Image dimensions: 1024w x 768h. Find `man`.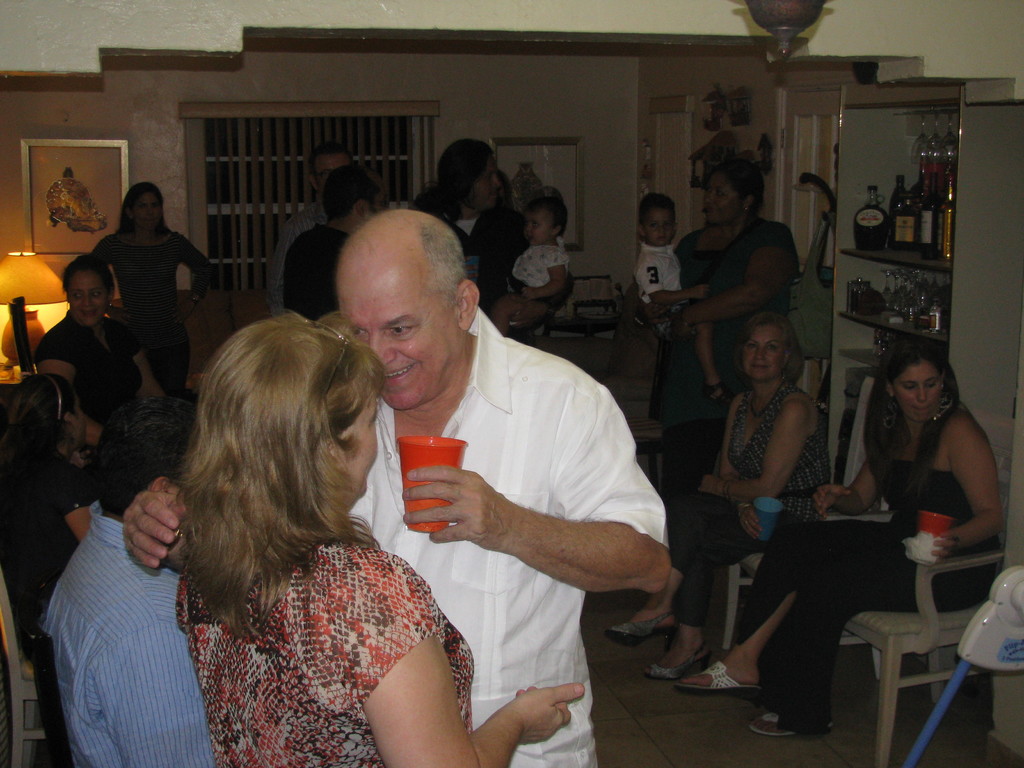
{"left": 282, "top": 162, "right": 389, "bottom": 319}.
